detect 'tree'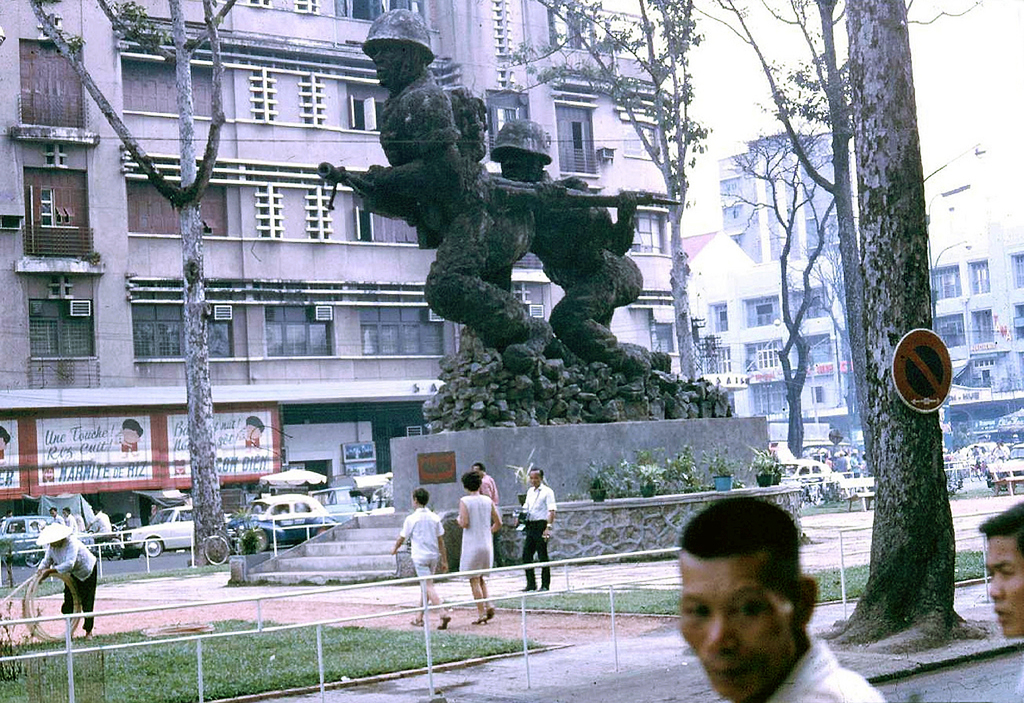
box(693, 0, 972, 474)
